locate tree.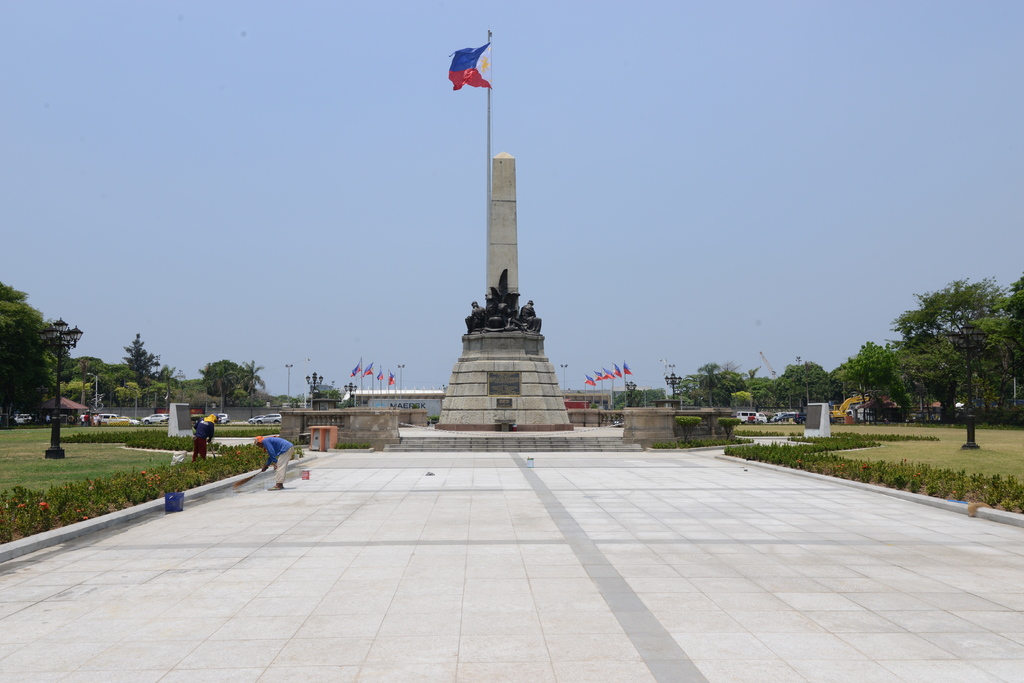
Bounding box: (x1=615, y1=386, x2=669, y2=404).
